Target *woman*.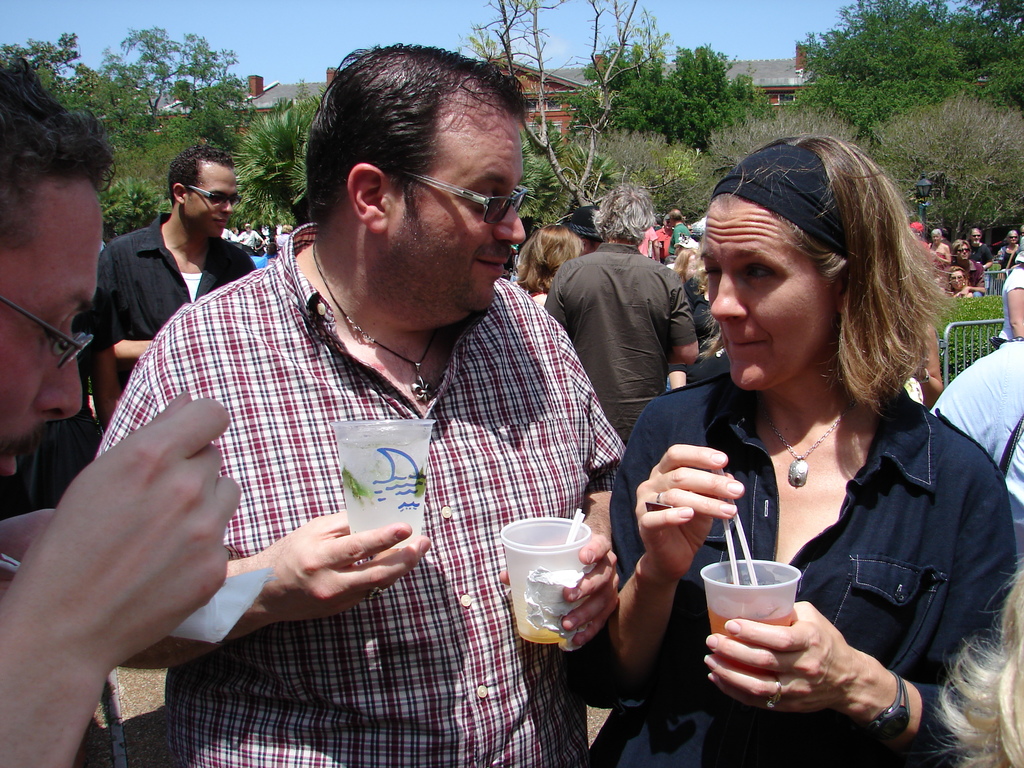
Target region: x1=953 y1=237 x2=986 y2=285.
